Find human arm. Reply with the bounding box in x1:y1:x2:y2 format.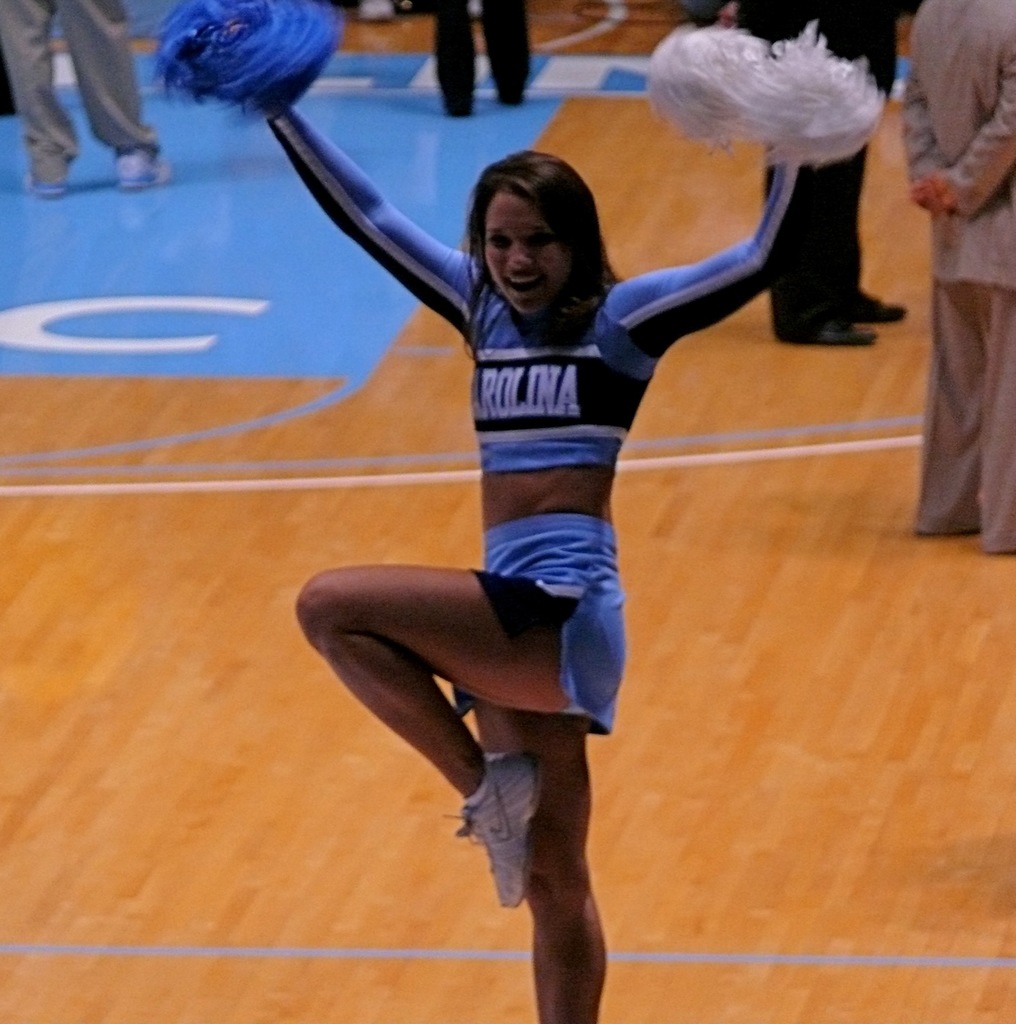
592:87:853:358.
